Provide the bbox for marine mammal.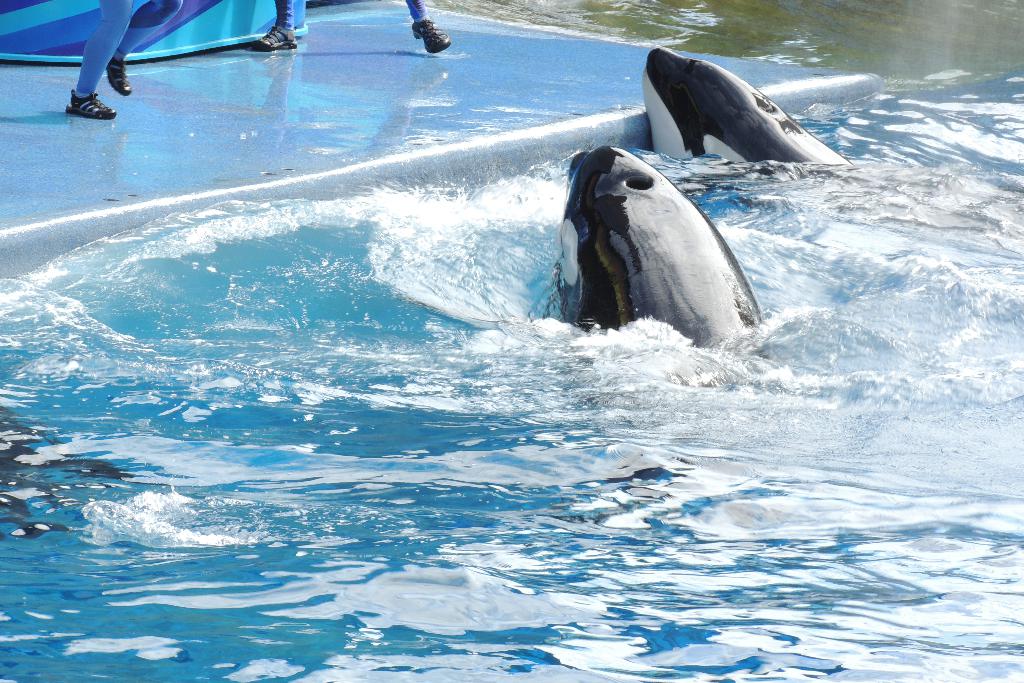
<region>538, 142, 780, 345</region>.
